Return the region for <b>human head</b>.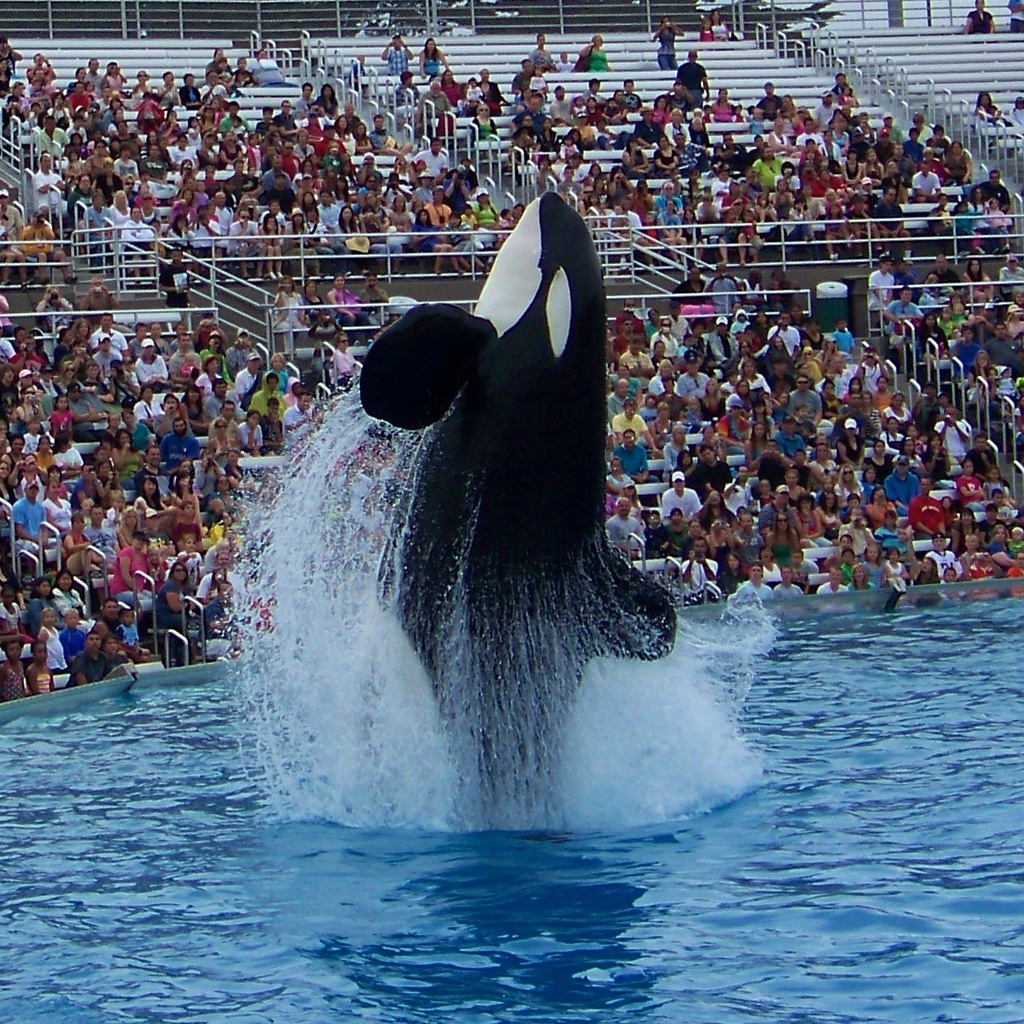
crop(619, 321, 635, 331).
